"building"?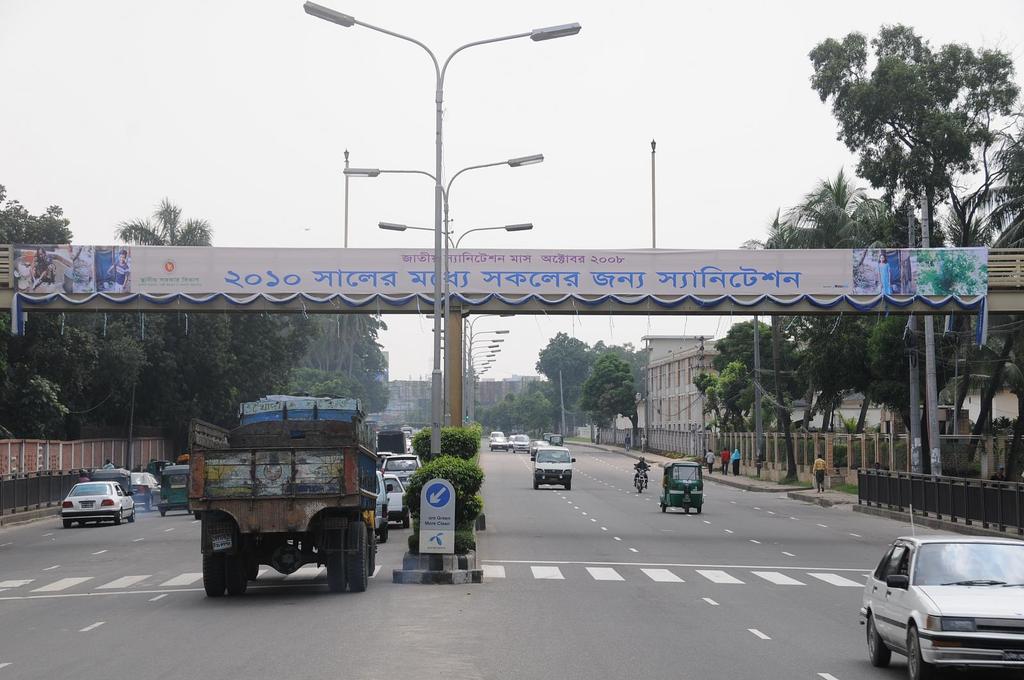
x1=380 y1=372 x2=540 y2=421
